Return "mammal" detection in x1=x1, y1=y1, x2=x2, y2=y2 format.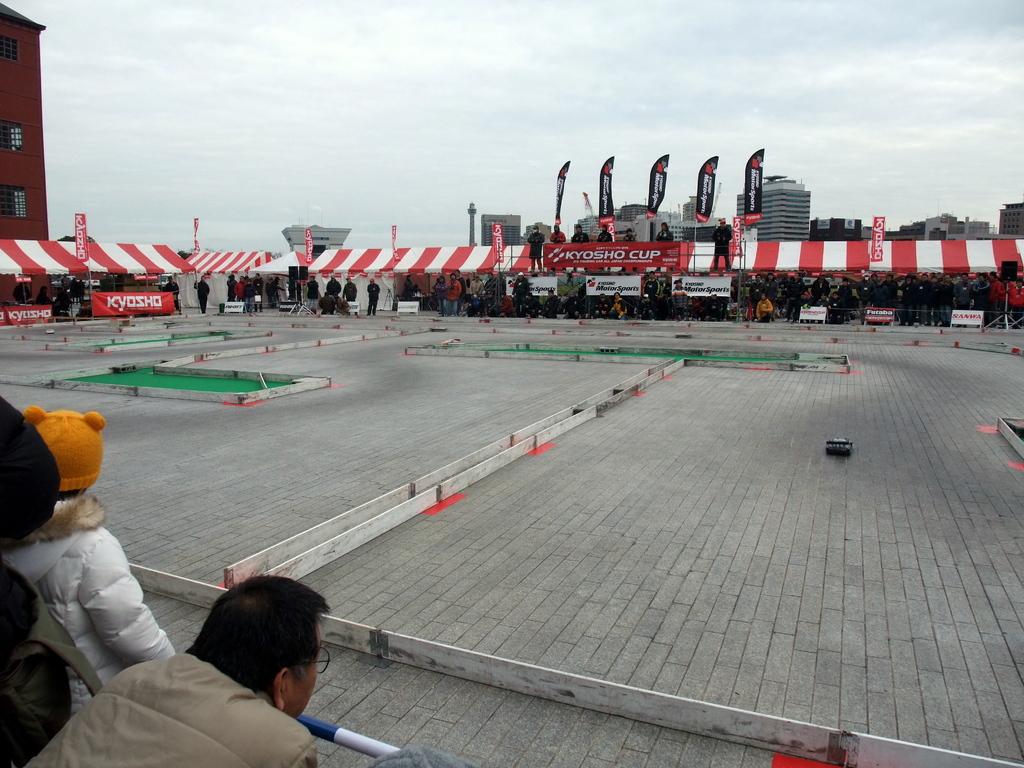
x1=654, y1=221, x2=674, y2=241.
